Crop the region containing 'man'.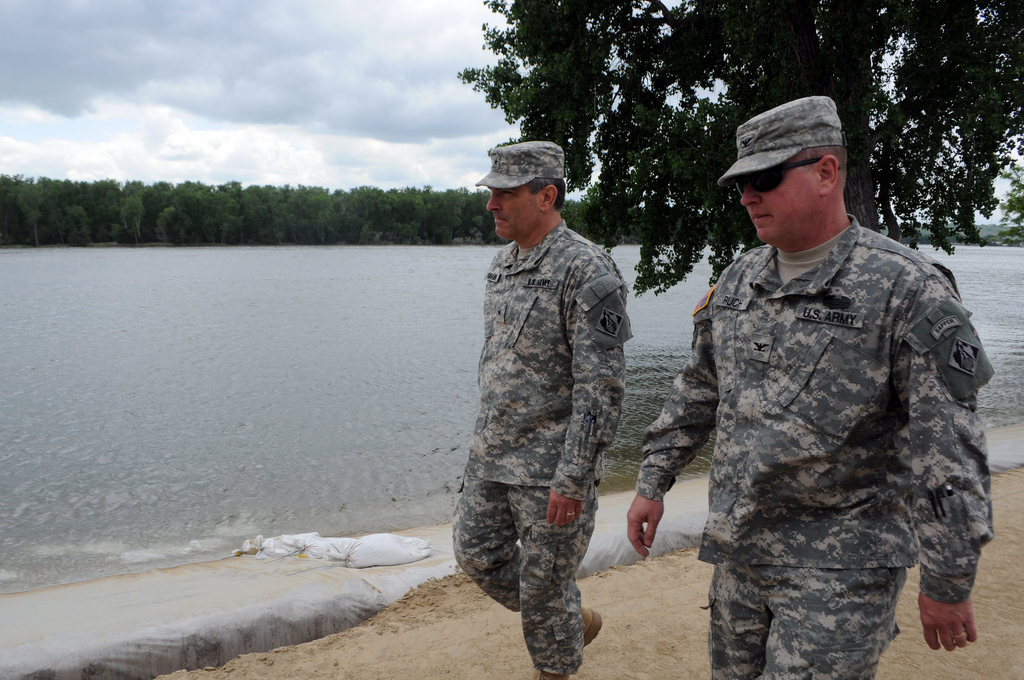
Crop region: [left=626, top=100, right=1000, bottom=679].
